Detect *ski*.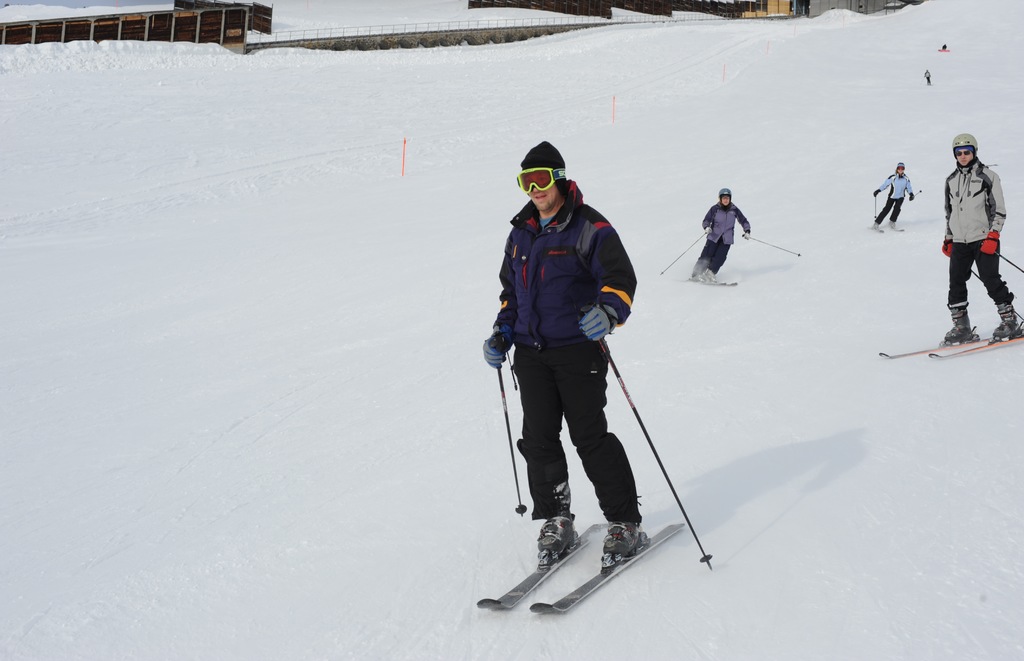
Detected at left=890, top=221, right=905, bottom=229.
